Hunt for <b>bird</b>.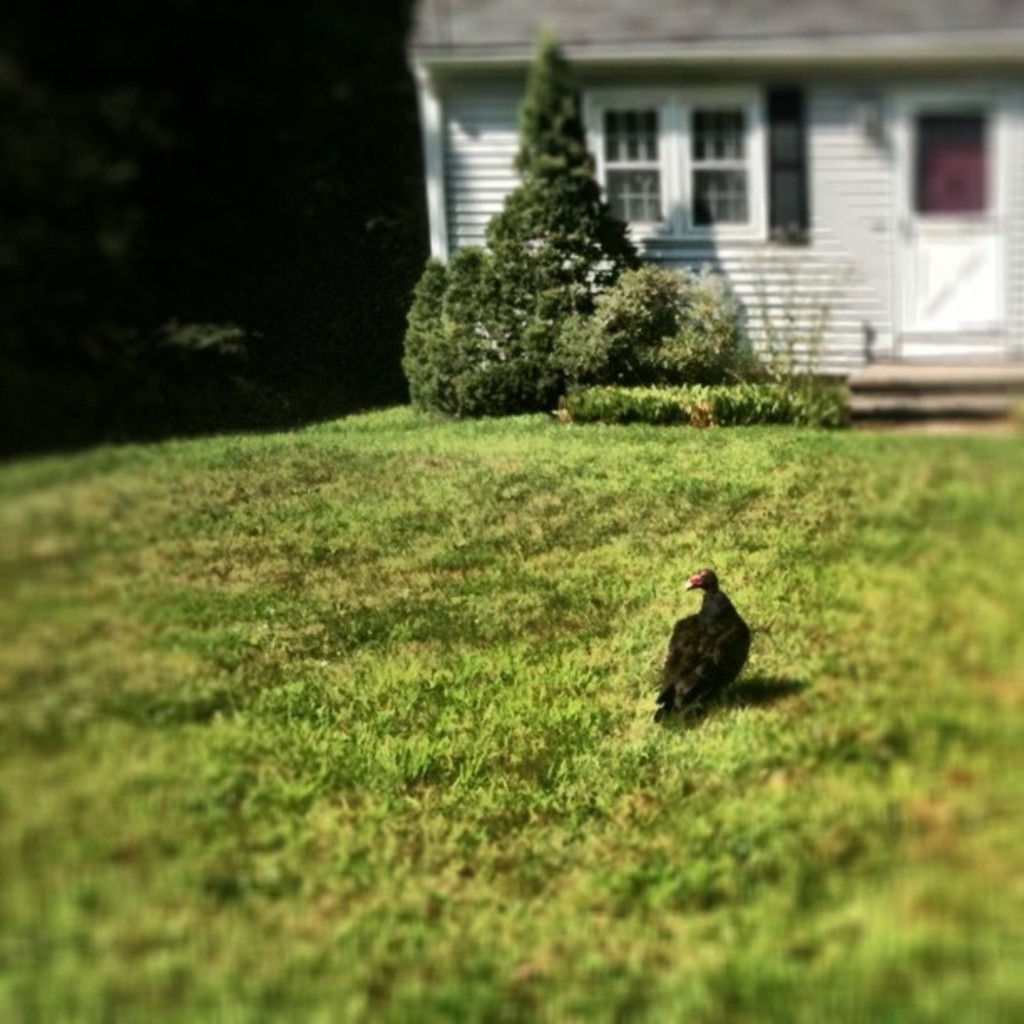
Hunted down at (653, 562, 768, 735).
